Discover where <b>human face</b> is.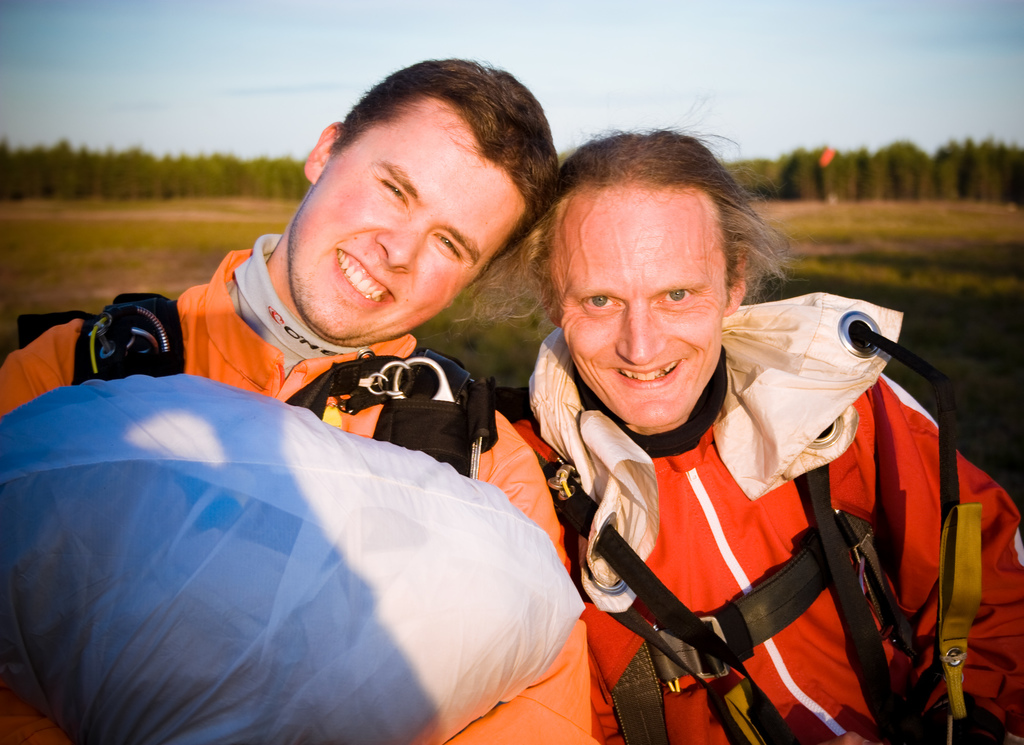
Discovered at box=[552, 191, 719, 422].
